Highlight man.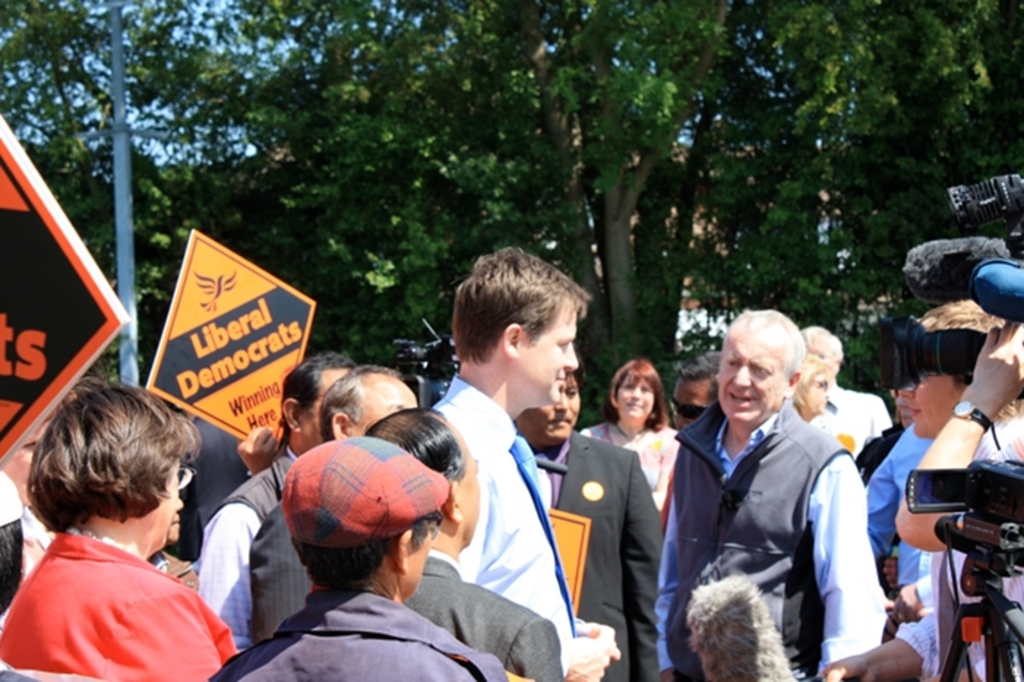
Highlighted region: crop(363, 411, 562, 681).
